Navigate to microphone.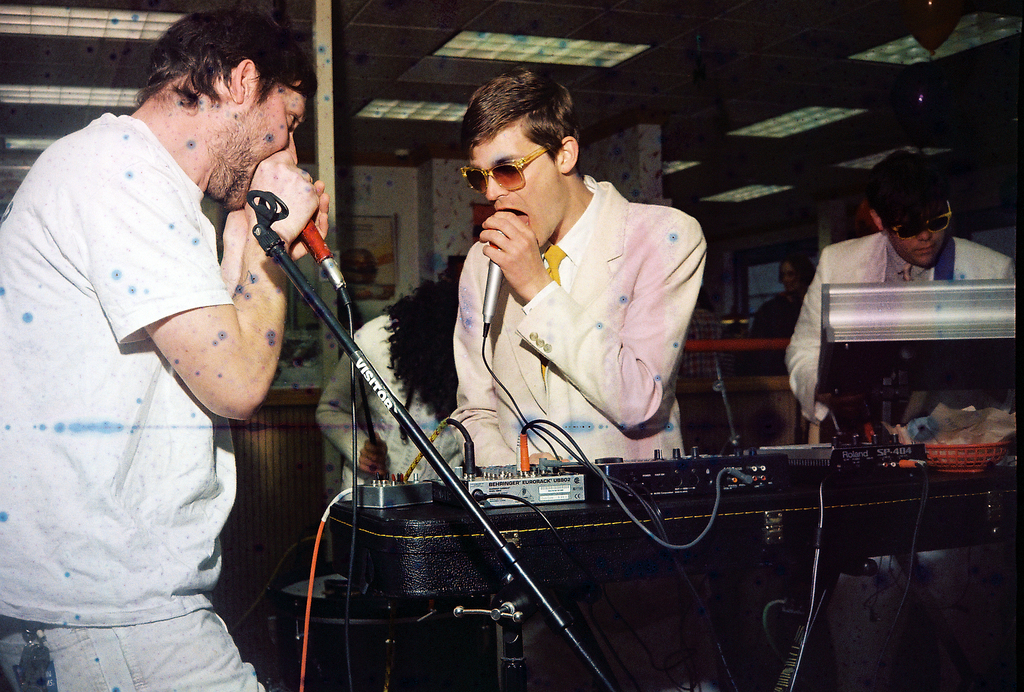
Navigation target: detection(299, 214, 358, 309).
